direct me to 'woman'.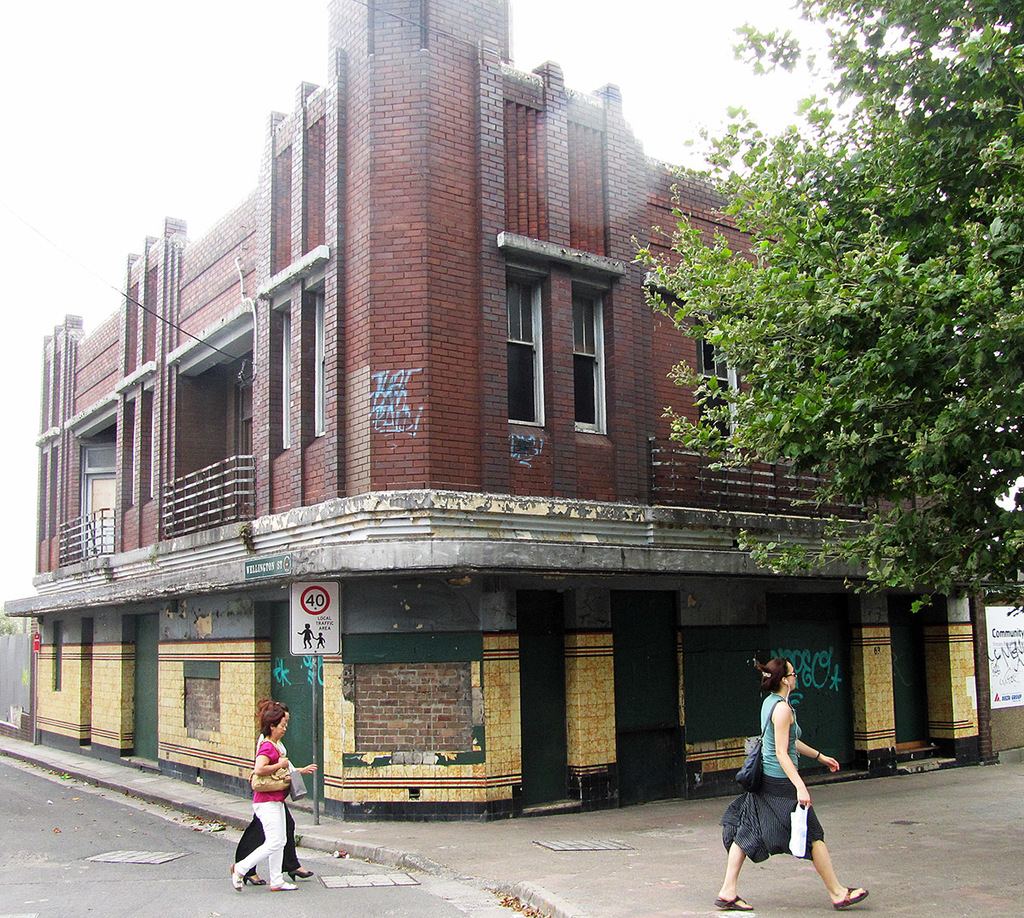
Direction: 234,698,319,882.
